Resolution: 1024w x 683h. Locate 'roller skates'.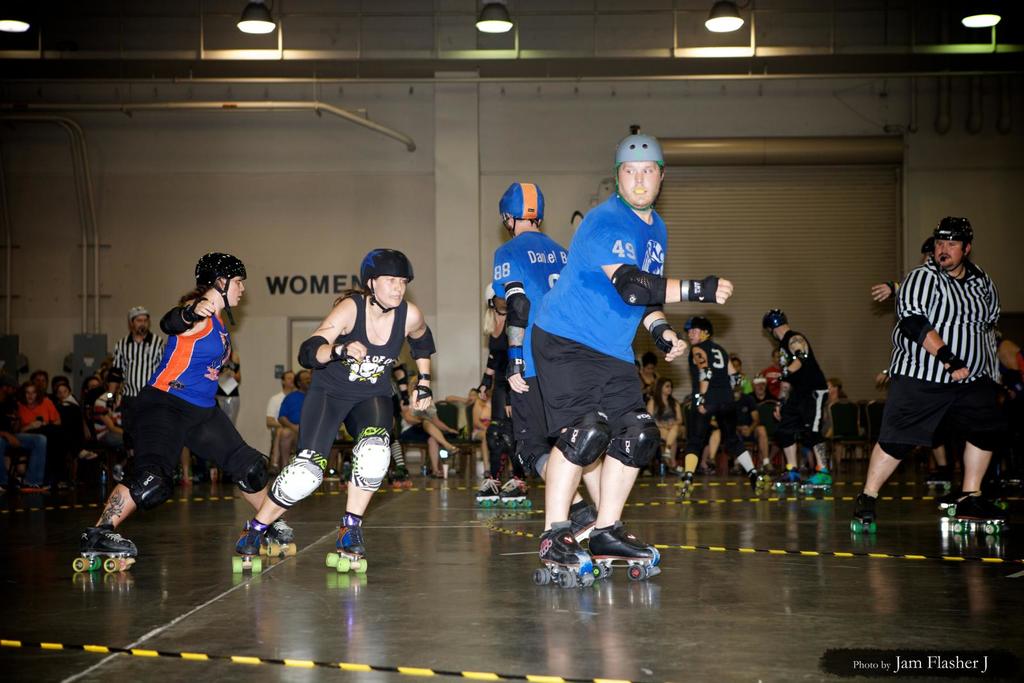
x1=74, y1=521, x2=134, y2=578.
